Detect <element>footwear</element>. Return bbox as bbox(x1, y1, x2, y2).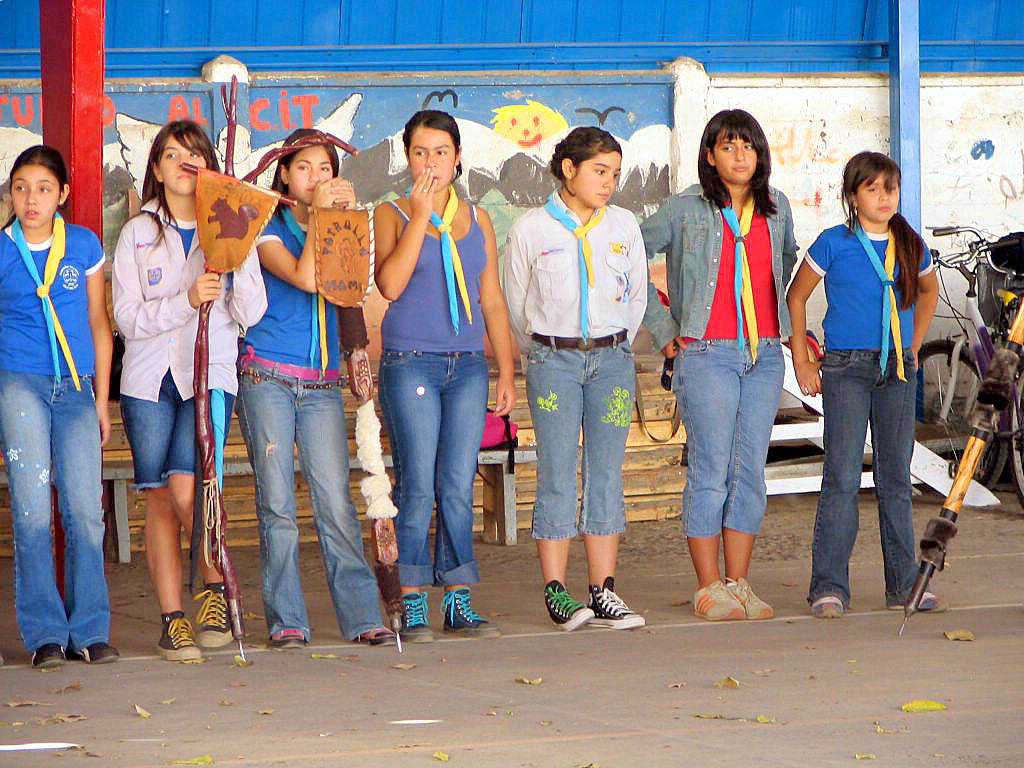
bbox(441, 586, 499, 634).
